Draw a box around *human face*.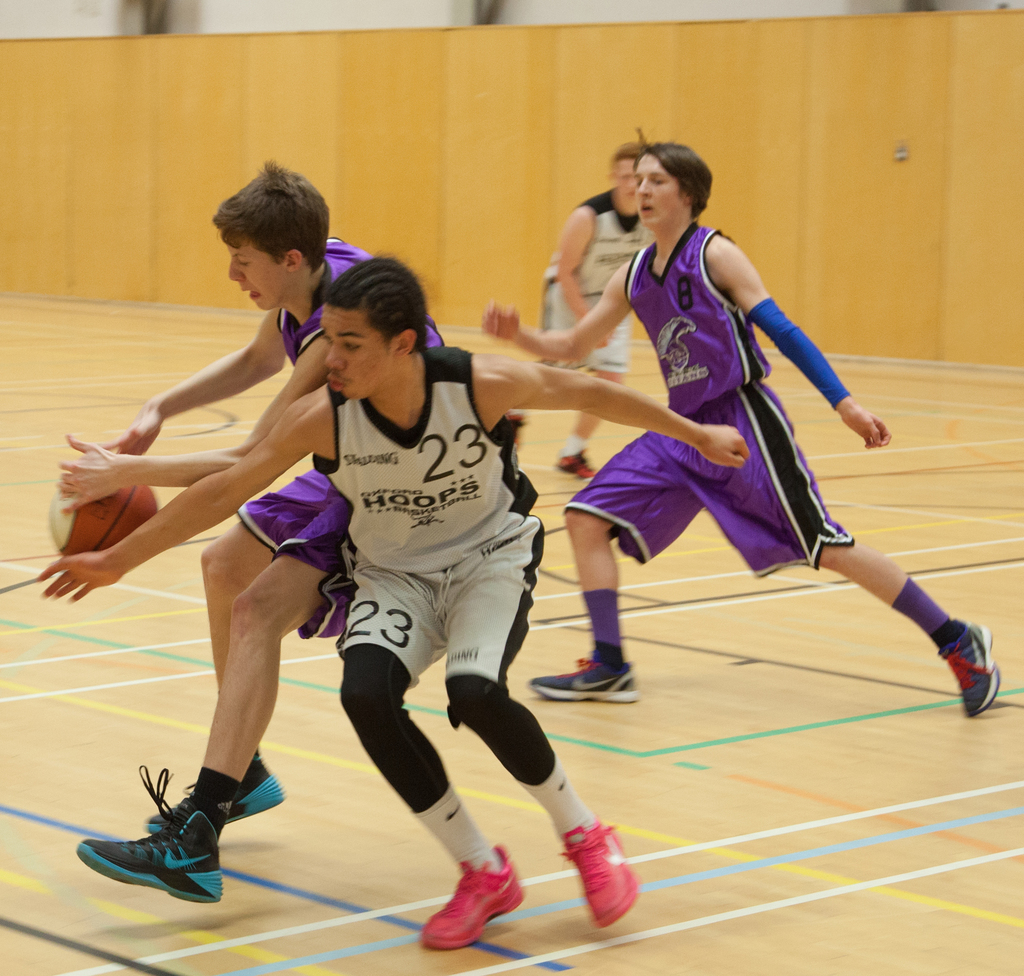
(x1=319, y1=296, x2=387, y2=406).
